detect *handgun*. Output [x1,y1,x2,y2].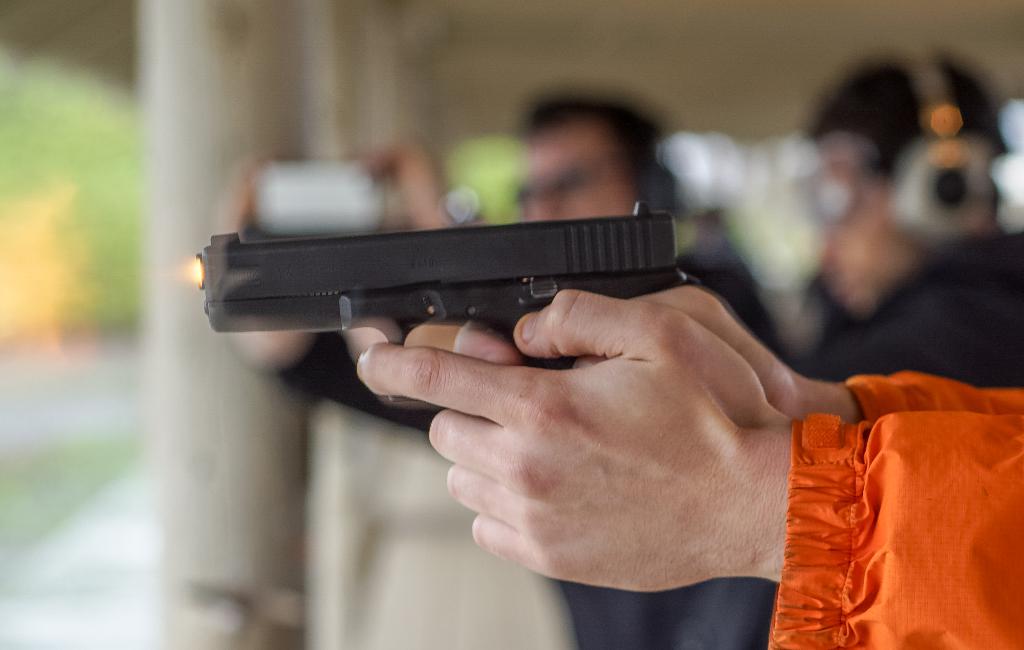
[199,199,706,403].
